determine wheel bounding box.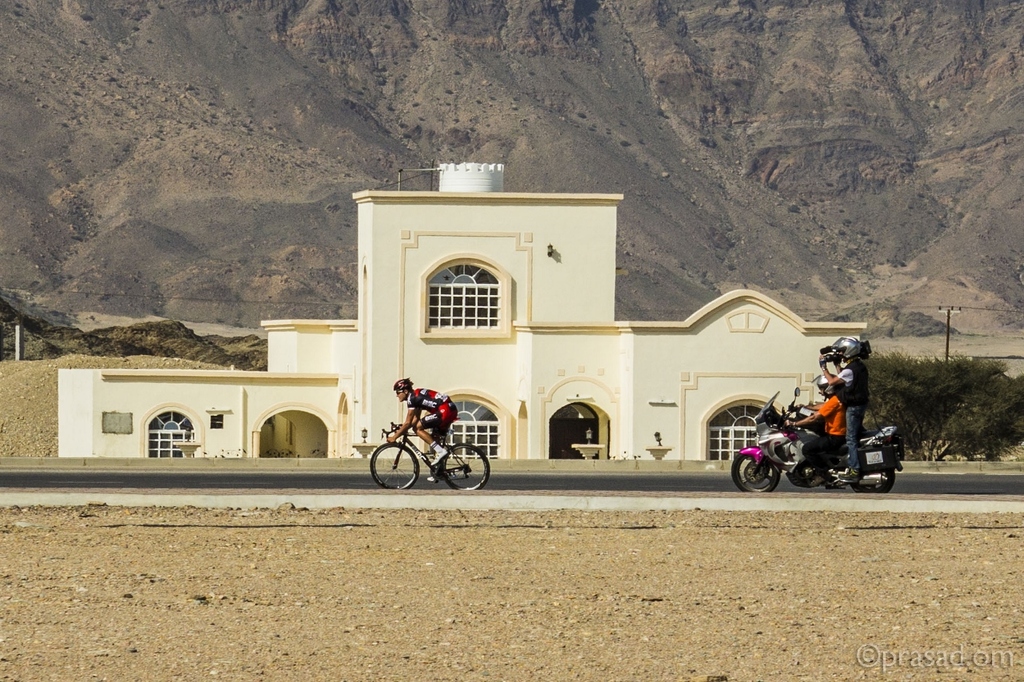
Determined: [x1=729, y1=449, x2=782, y2=494].
